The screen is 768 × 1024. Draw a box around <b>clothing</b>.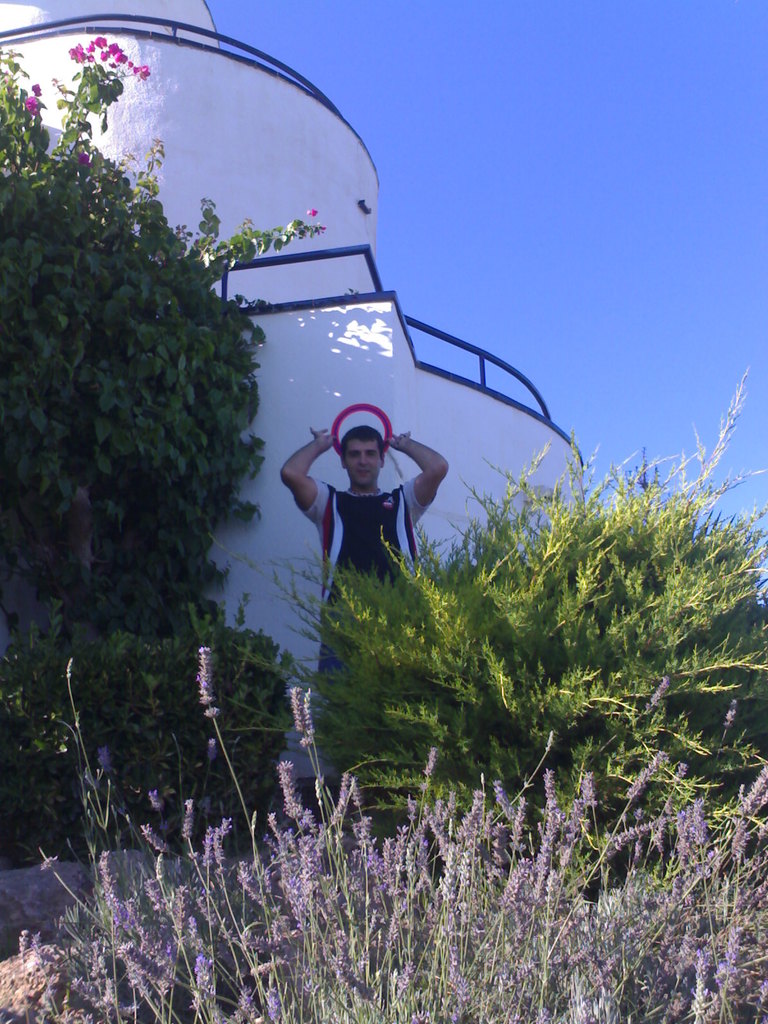
x1=291 y1=475 x2=427 y2=614.
